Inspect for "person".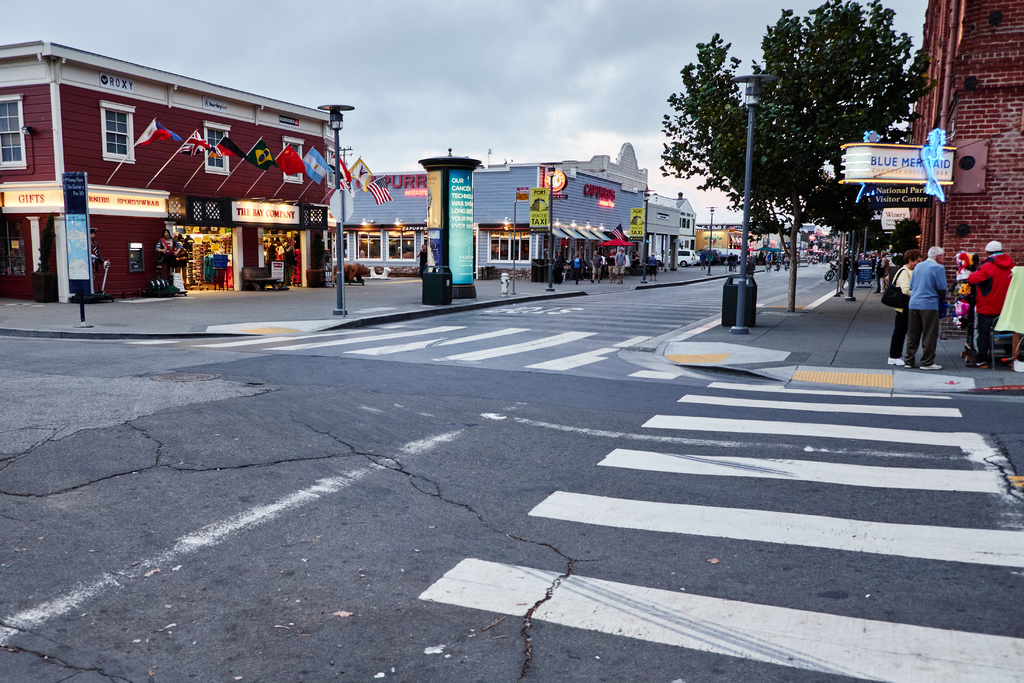
Inspection: bbox(763, 252, 775, 265).
